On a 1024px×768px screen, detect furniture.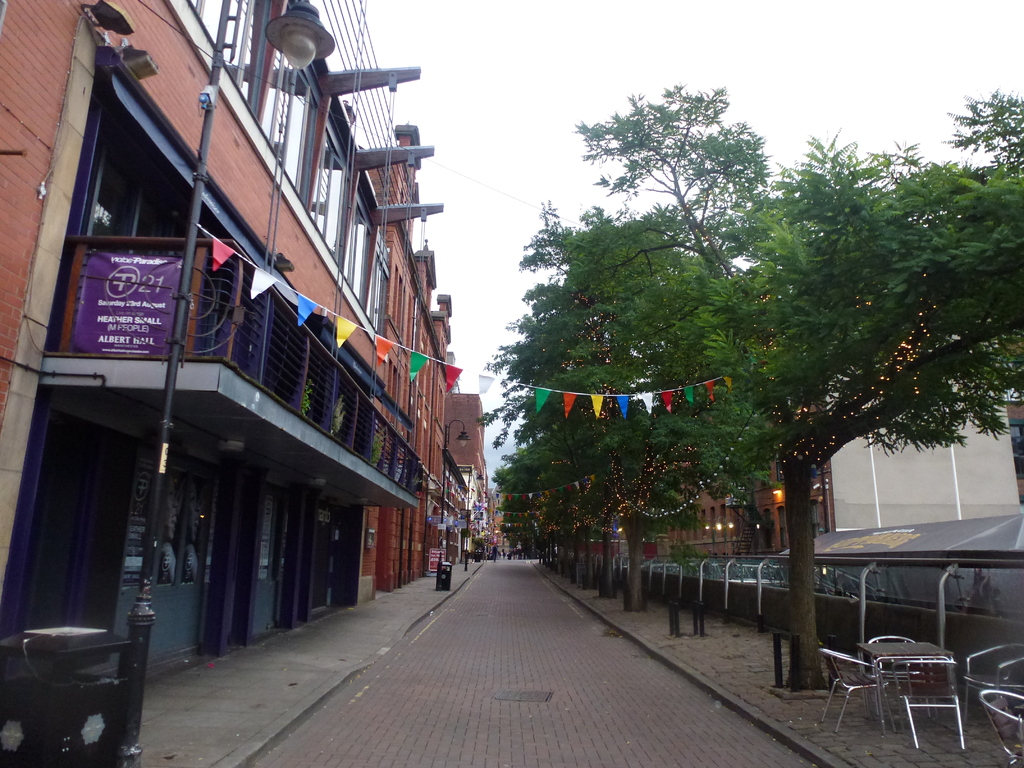
left=0, top=621, right=134, bottom=767.
